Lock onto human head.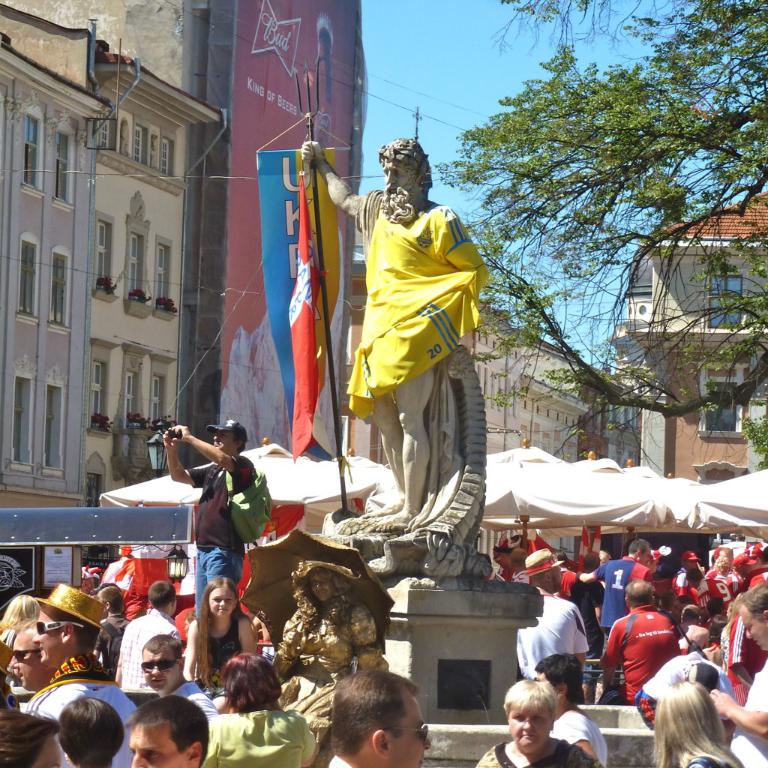
Locked: x1=96 y1=585 x2=121 y2=616.
